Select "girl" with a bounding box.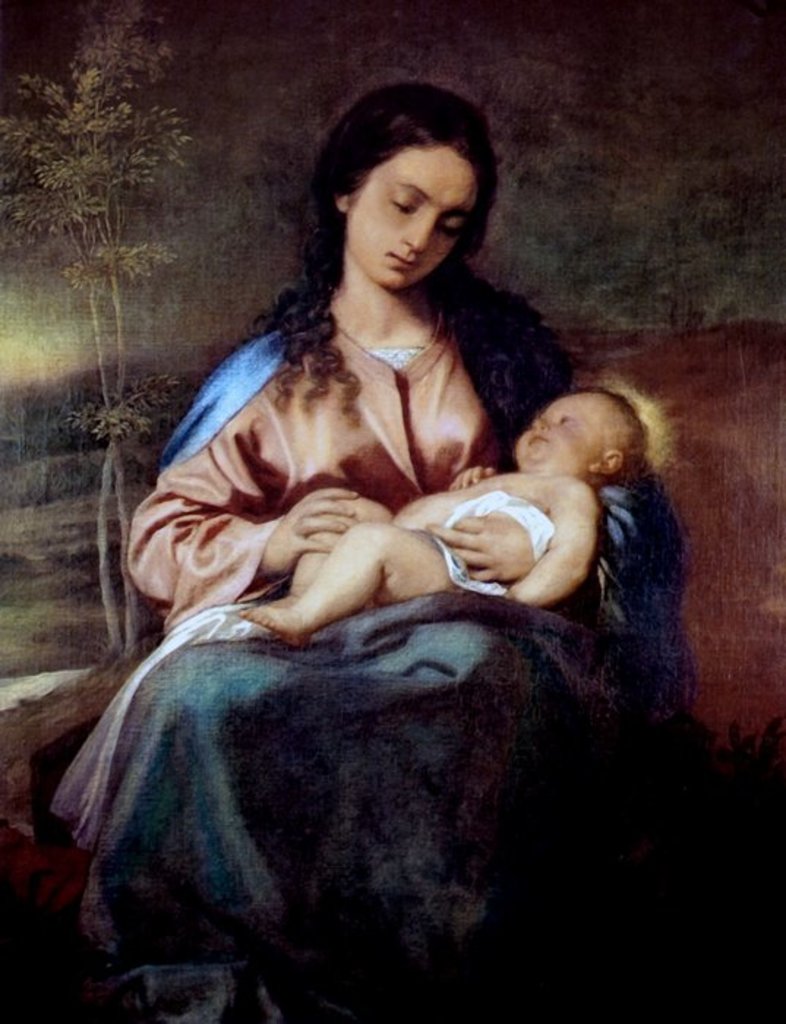
(left=57, top=82, right=704, bottom=1006).
